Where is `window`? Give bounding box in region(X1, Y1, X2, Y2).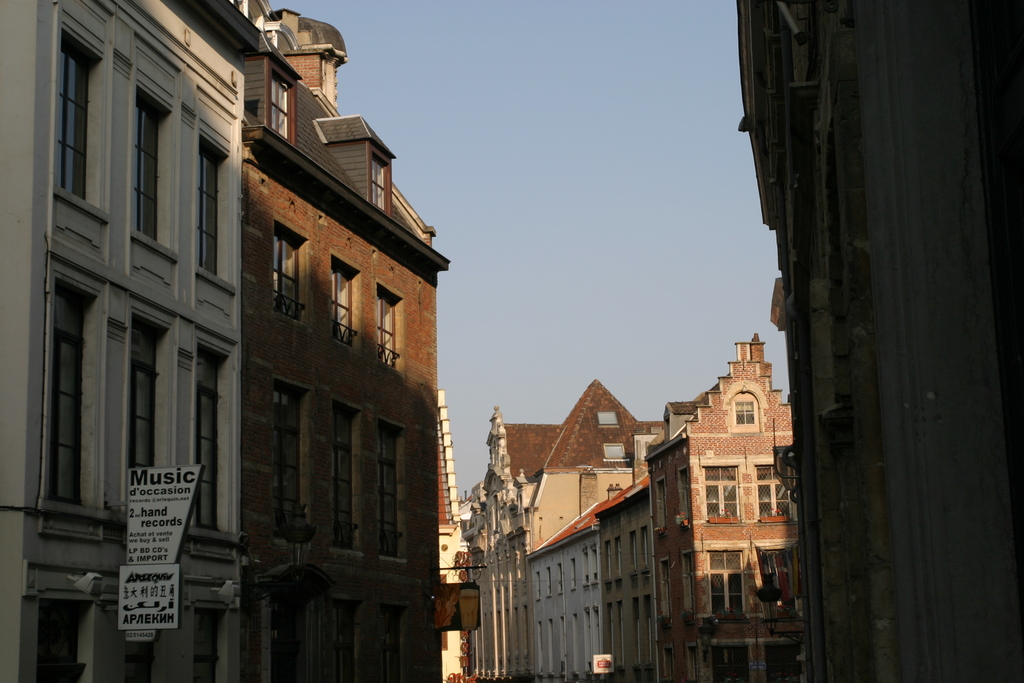
region(701, 464, 743, 523).
